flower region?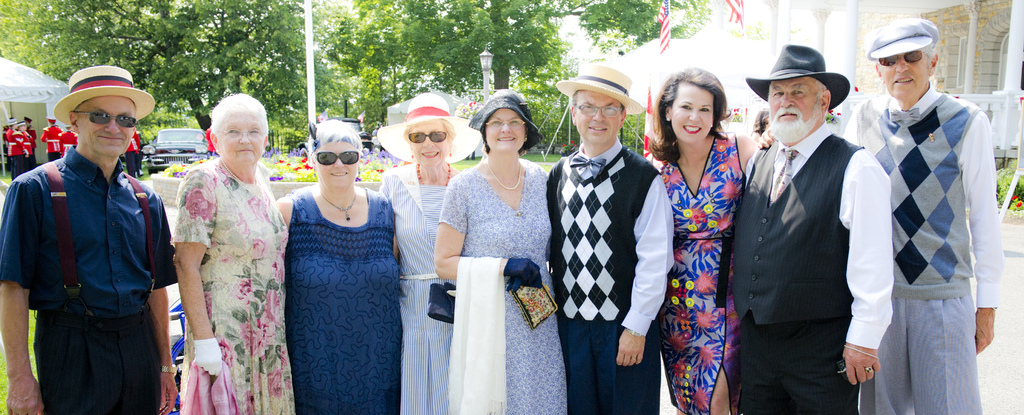
box=[284, 375, 291, 389]
